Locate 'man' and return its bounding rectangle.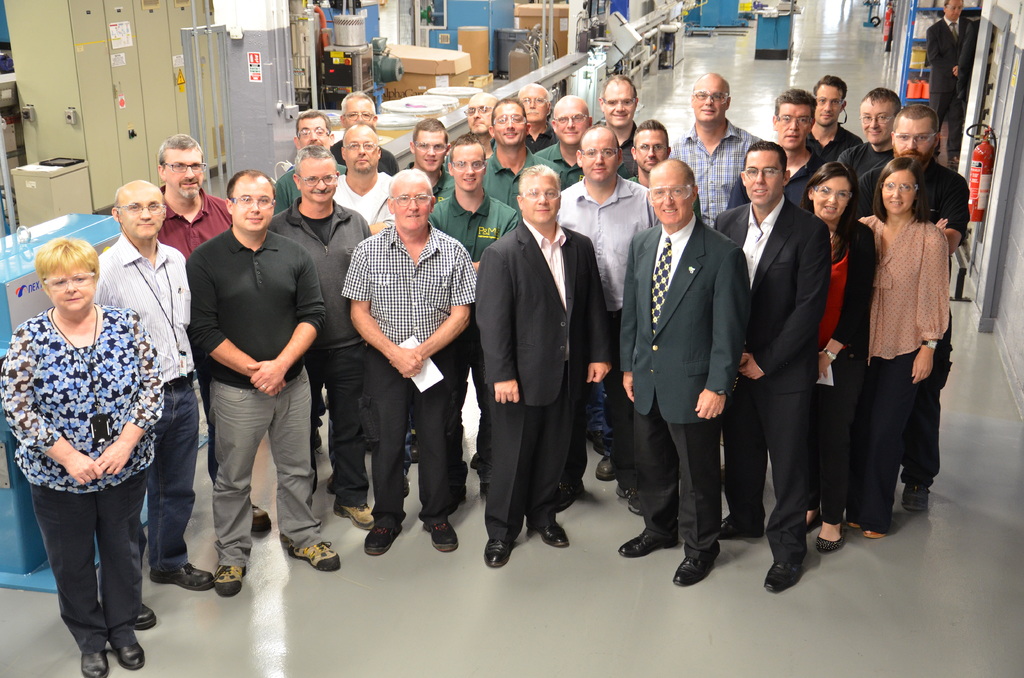
722 88 828 220.
